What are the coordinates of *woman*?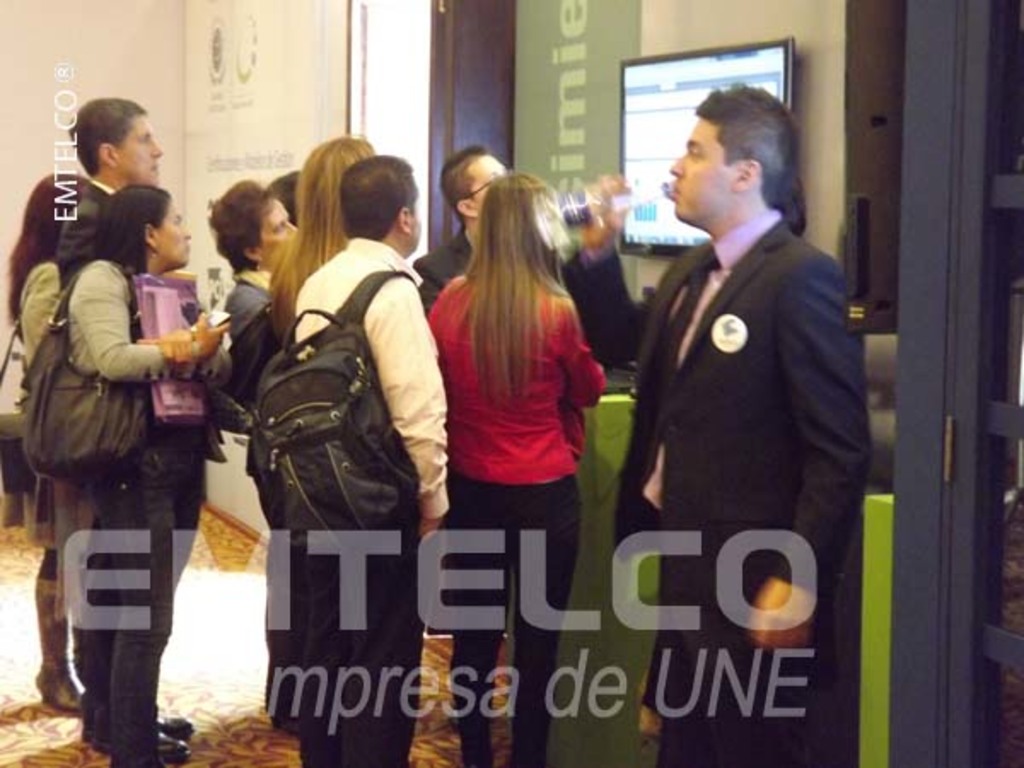
bbox=[203, 169, 299, 348].
